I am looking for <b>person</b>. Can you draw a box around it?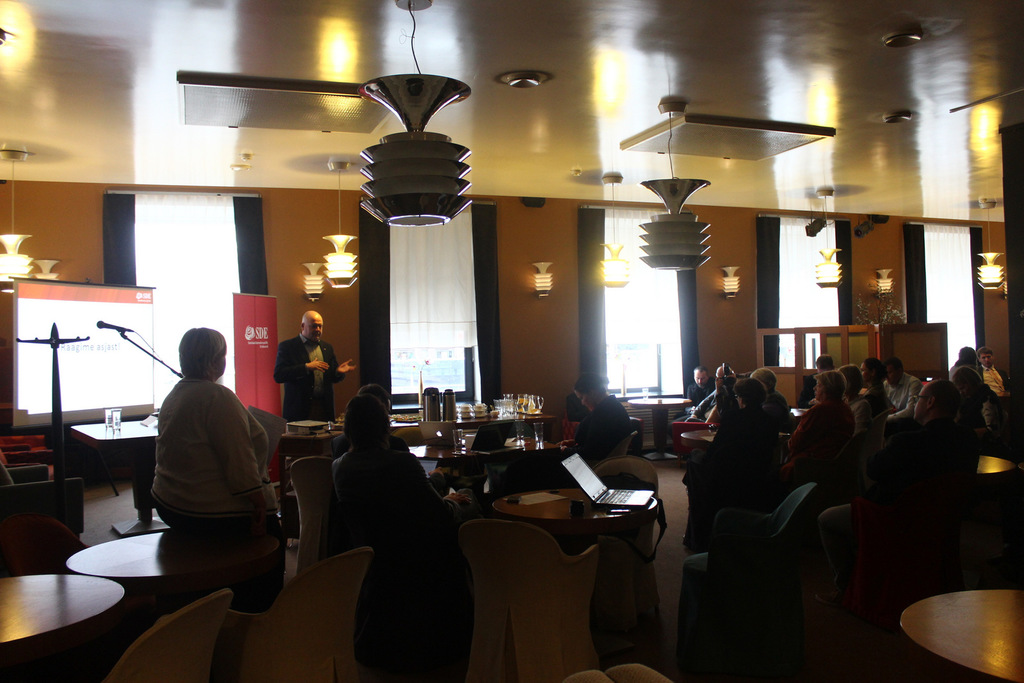
Sure, the bounding box is {"left": 141, "top": 325, "right": 290, "bottom": 601}.
